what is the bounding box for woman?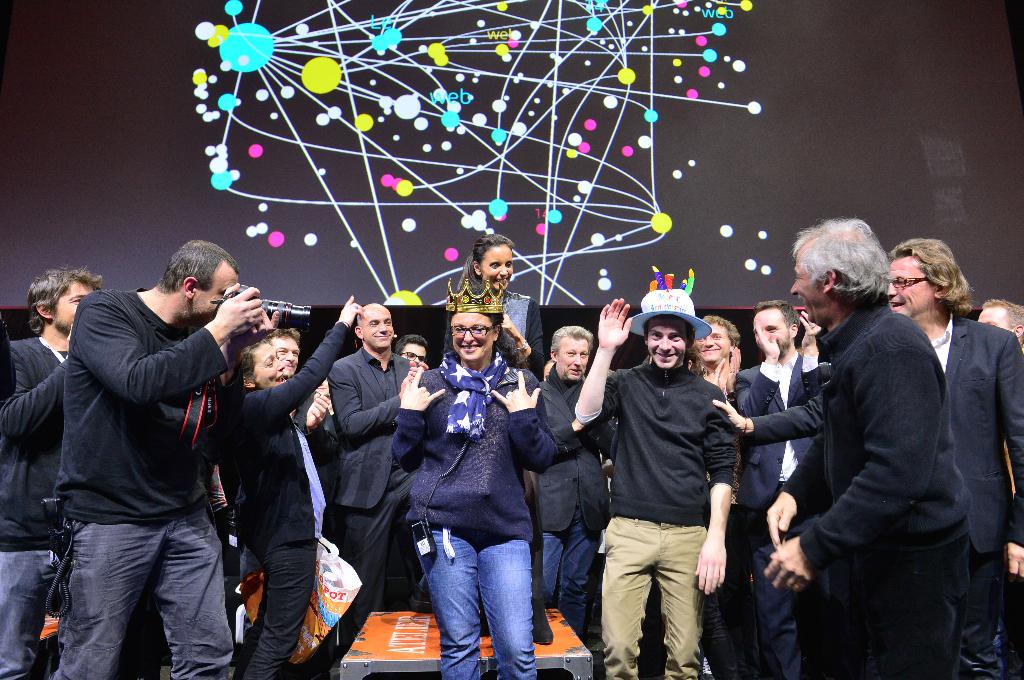
BBox(394, 303, 552, 672).
